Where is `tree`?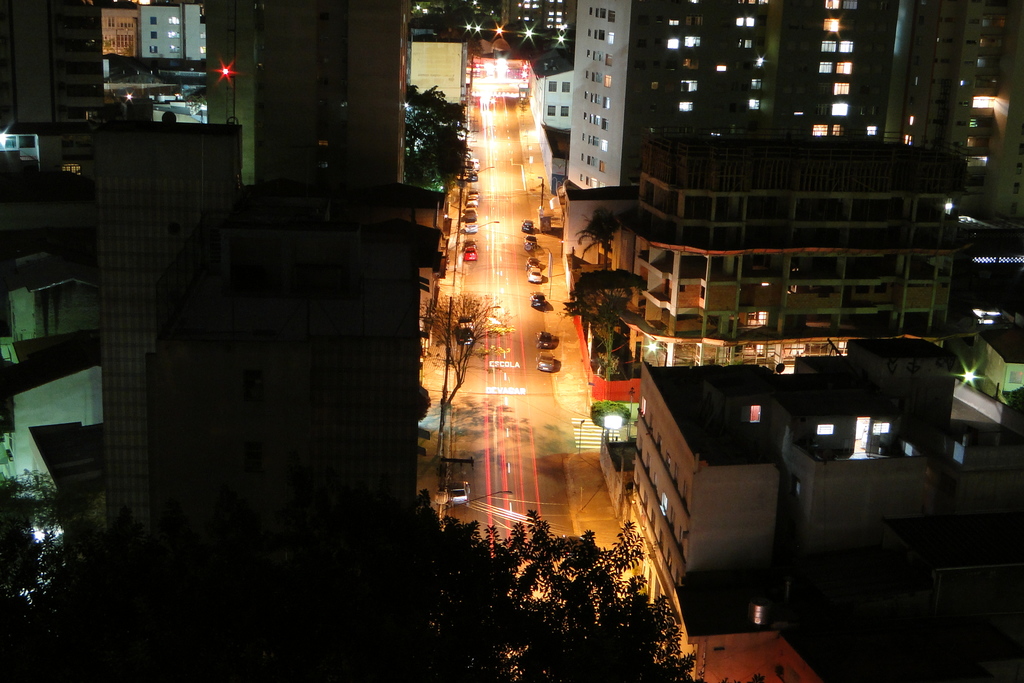
pyautogui.locateOnScreen(558, 270, 644, 370).
